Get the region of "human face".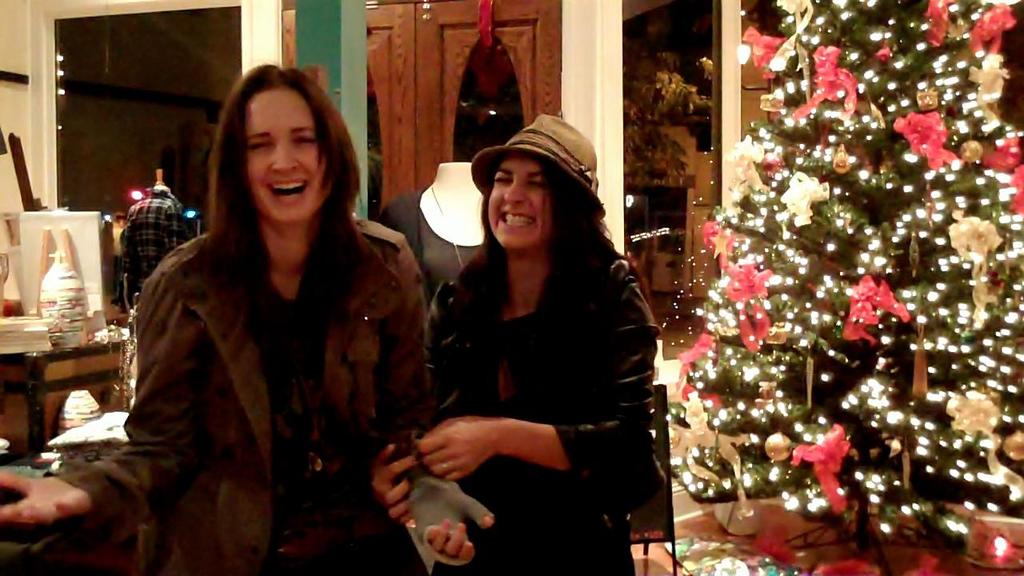
[left=242, top=79, right=341, bottom=211].
